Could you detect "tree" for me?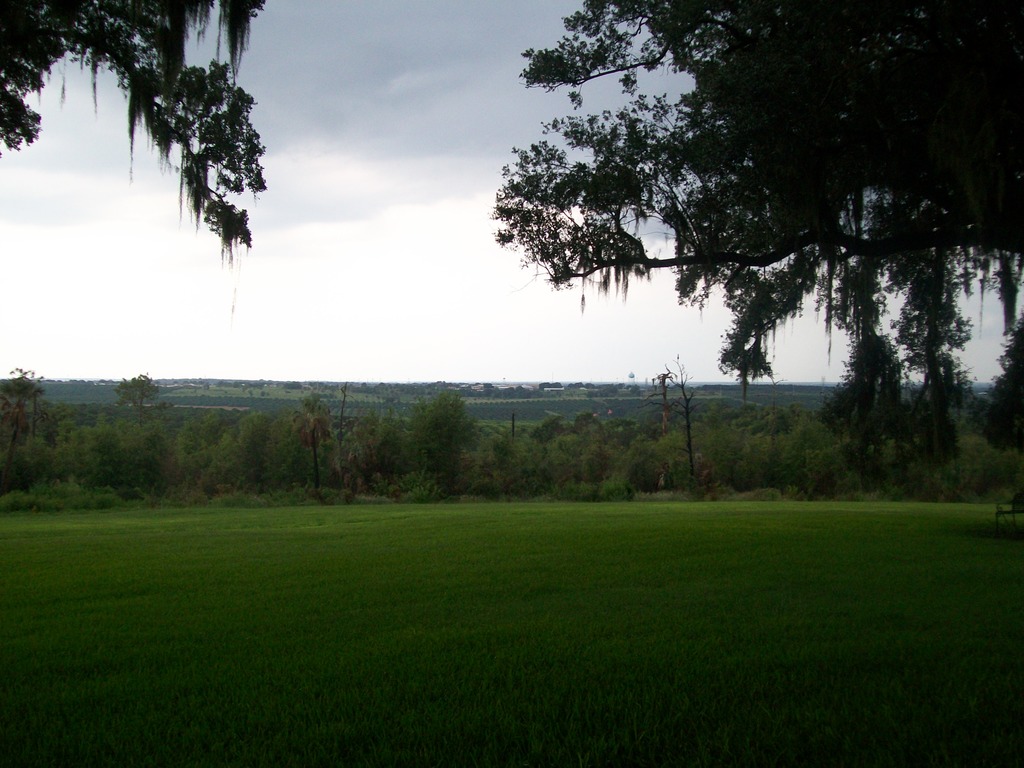
Detection result: 113:366:179:427.
